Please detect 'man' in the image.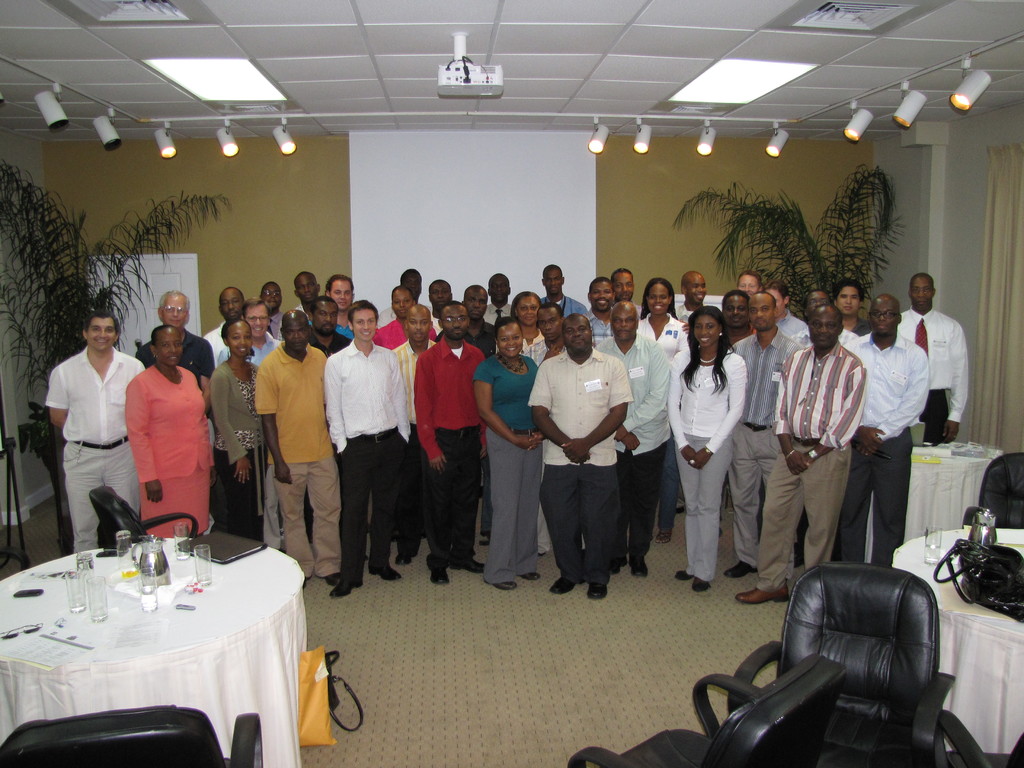
[605,266,644,321].
